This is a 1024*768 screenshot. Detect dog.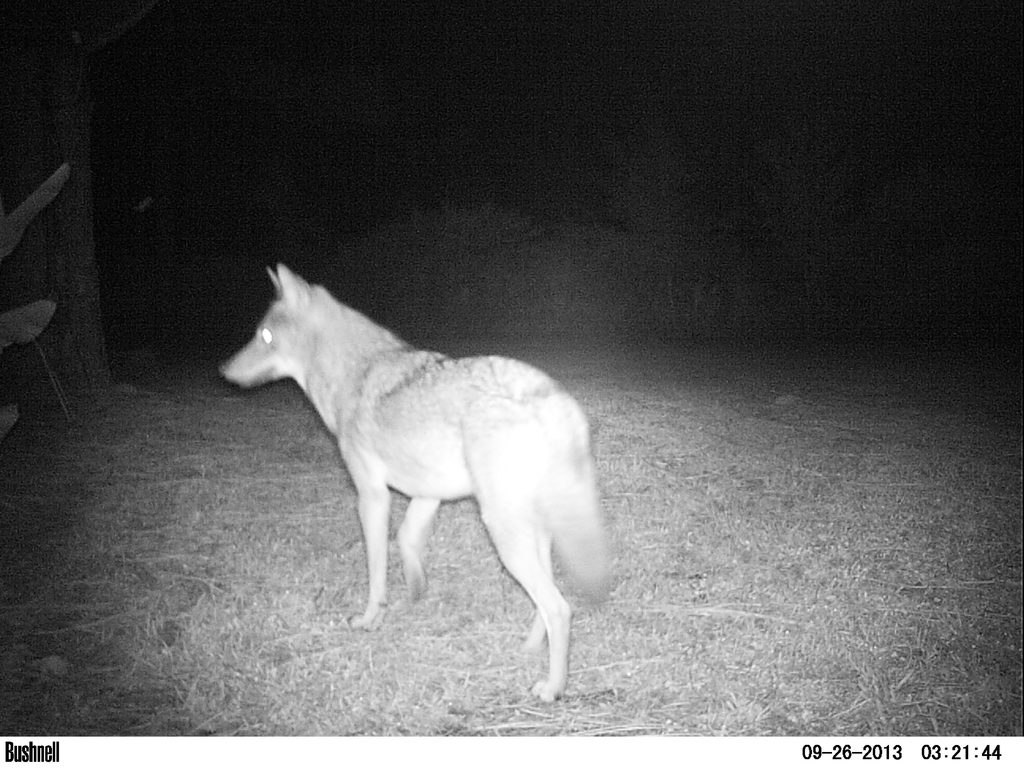
217/264/610/700.
